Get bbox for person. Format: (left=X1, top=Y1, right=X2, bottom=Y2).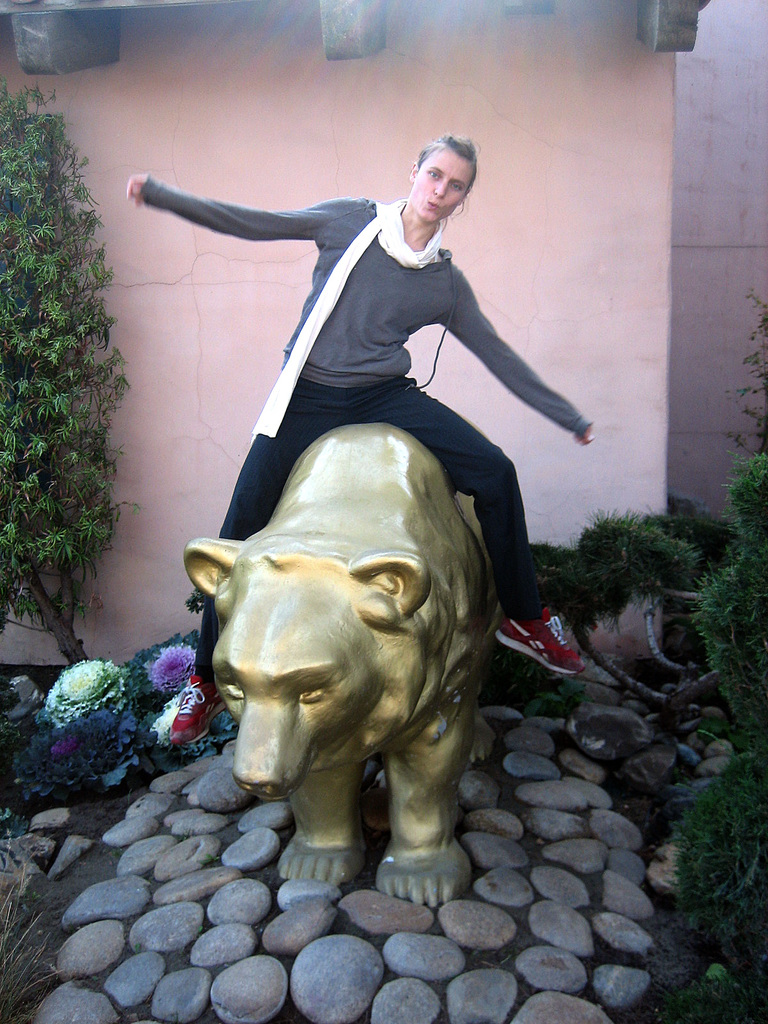
(left=135, top=125, right=606, bottom=600).
